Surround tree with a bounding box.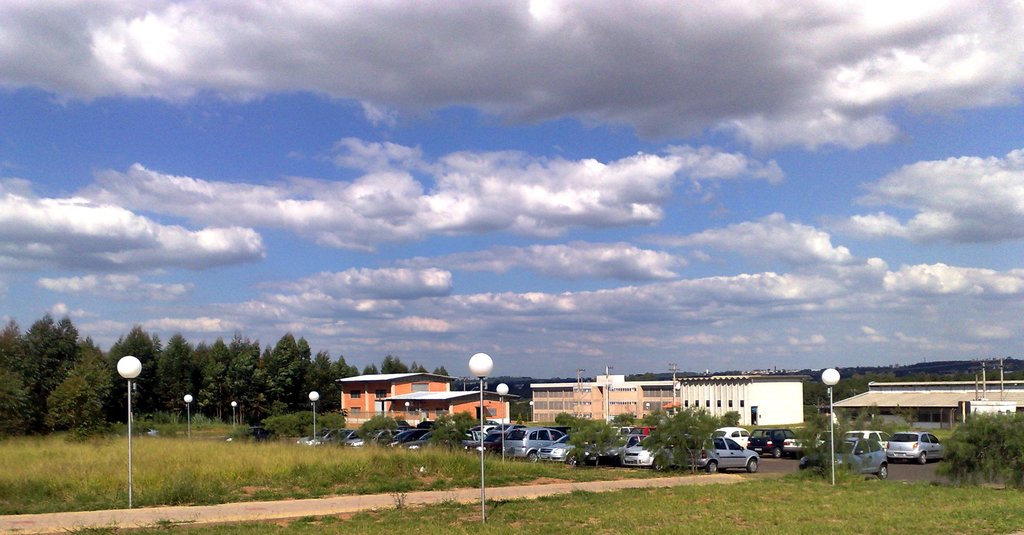
[101,326,159,410].
